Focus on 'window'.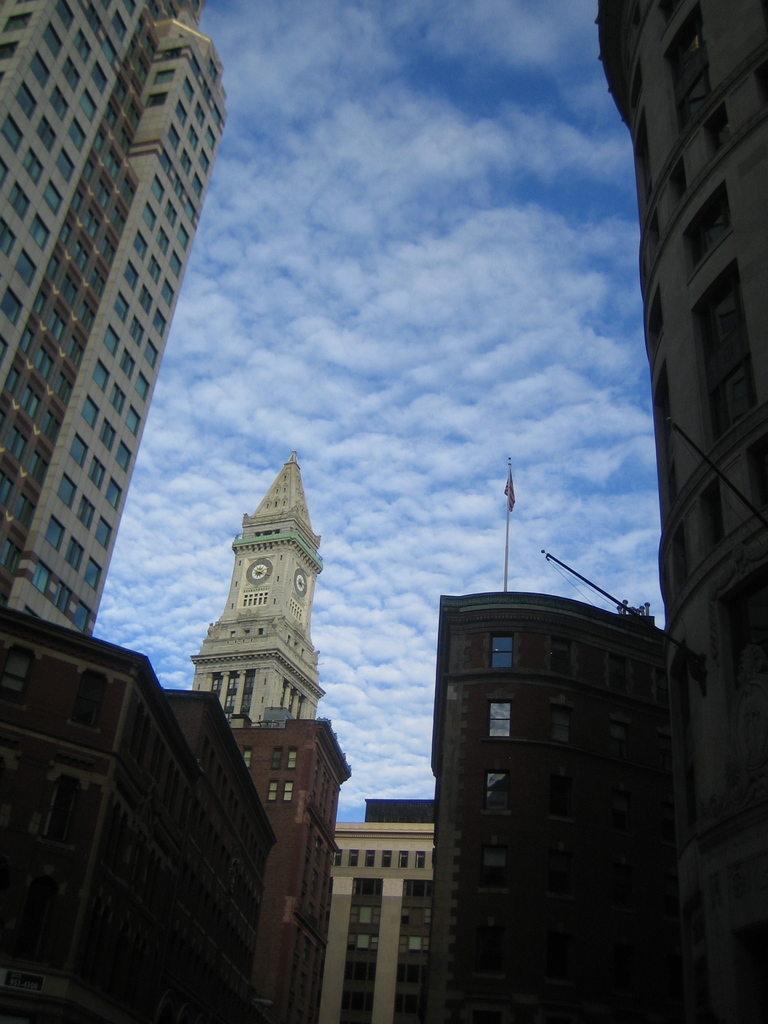
Focused at {"x1": 76, "y1": 209, "x2": 100, "y2": 243}.
